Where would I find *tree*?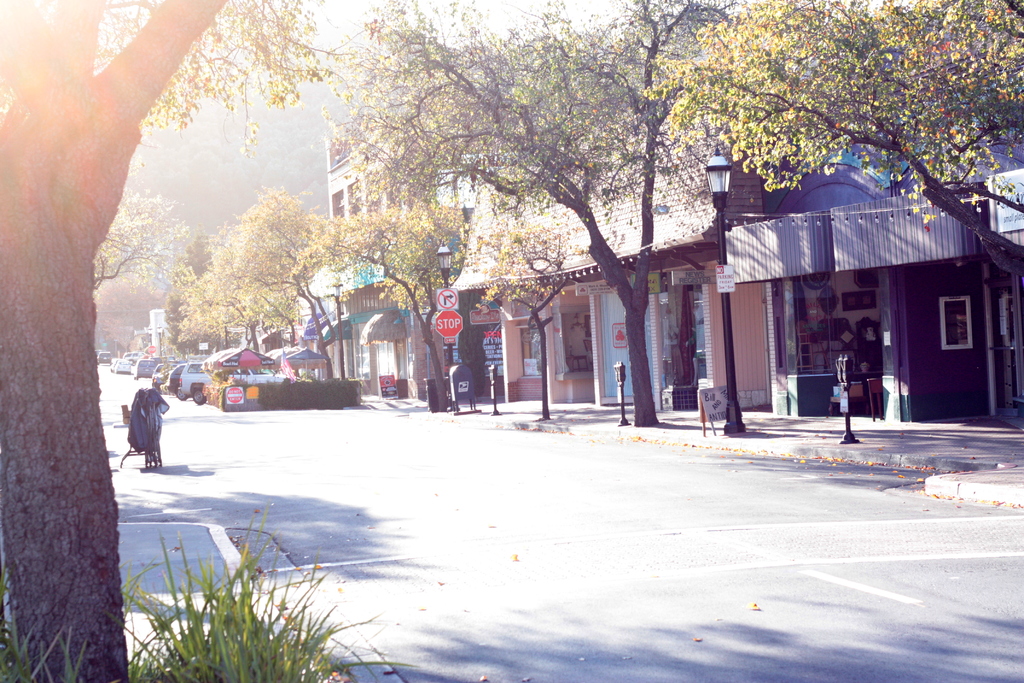
At (x1=354, y1=44, x2=733, y2=424).
